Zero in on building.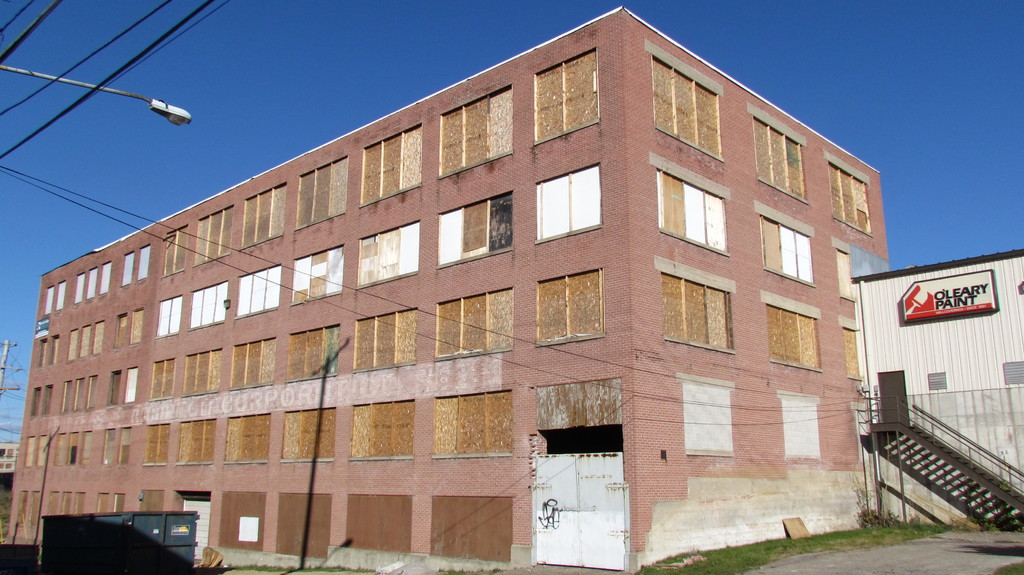
Zeroed in: (854, 248, 1023, 530).
